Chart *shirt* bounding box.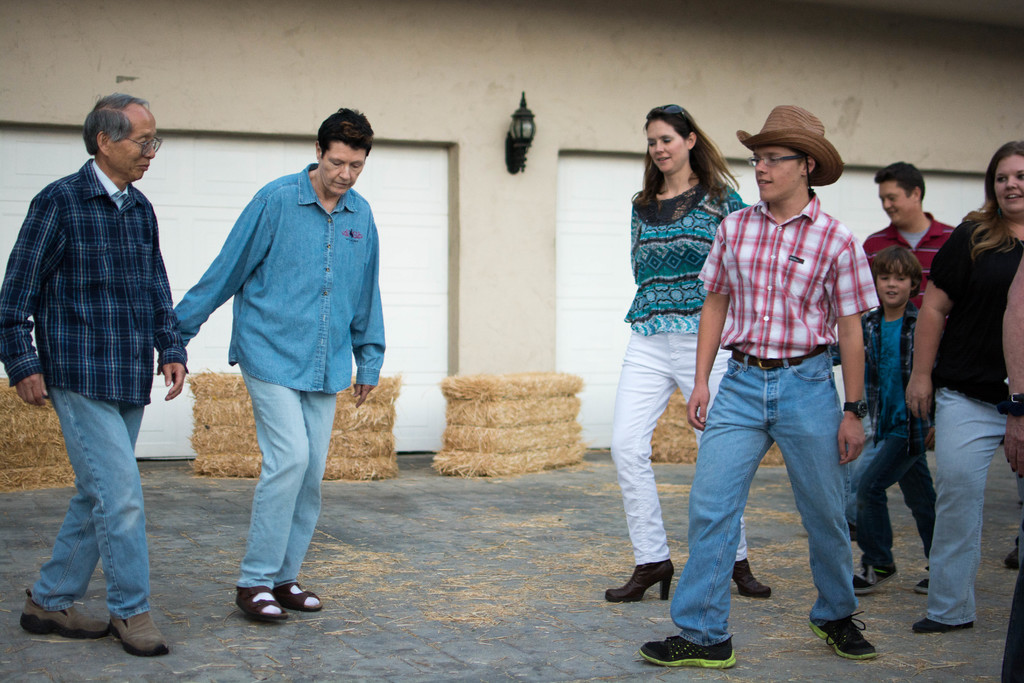
Charted: 835 302 936 440.
